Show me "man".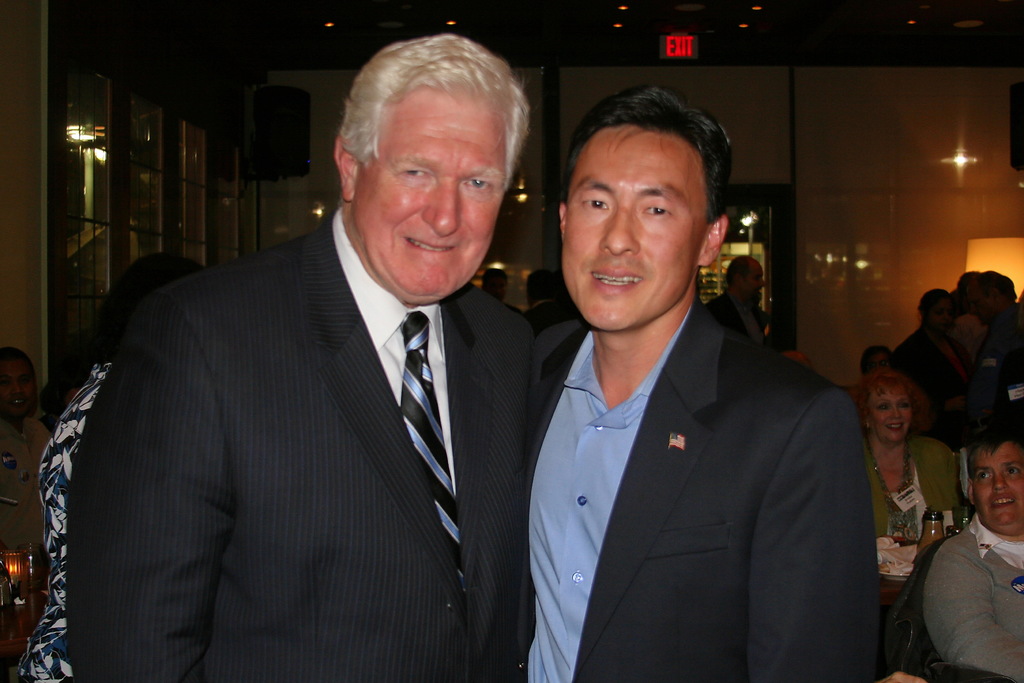
"man" is here: l=966, t=268, r=1023, b=442.
